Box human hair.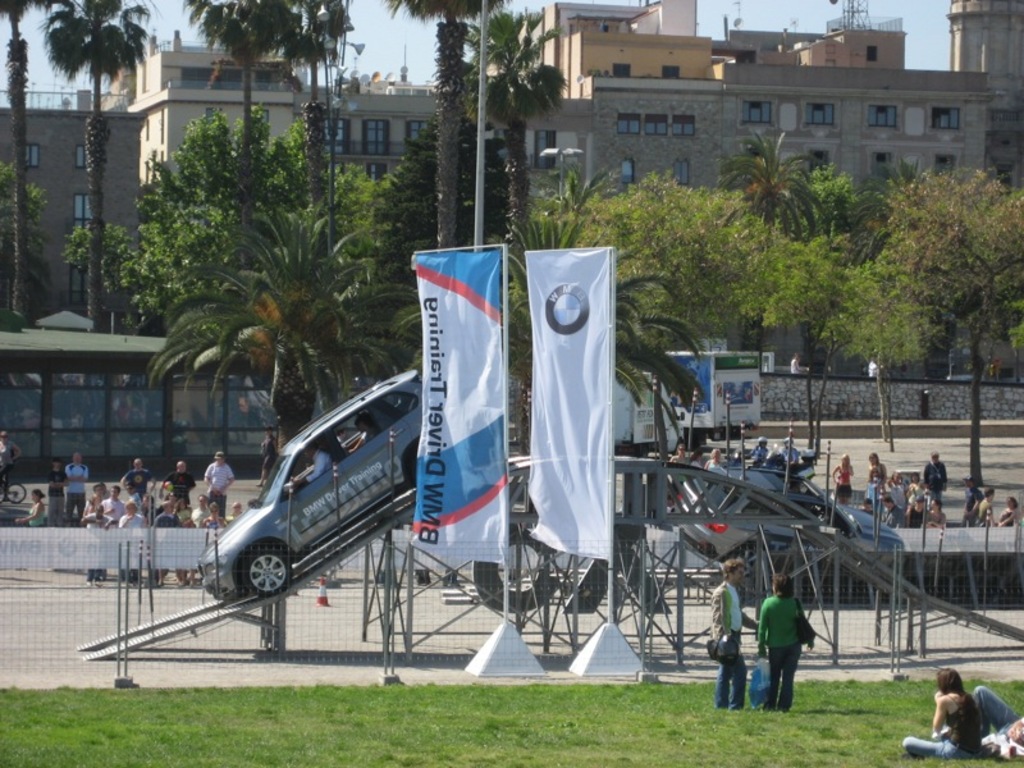
(x1=50, y1=458, x2=61, y2=465).
